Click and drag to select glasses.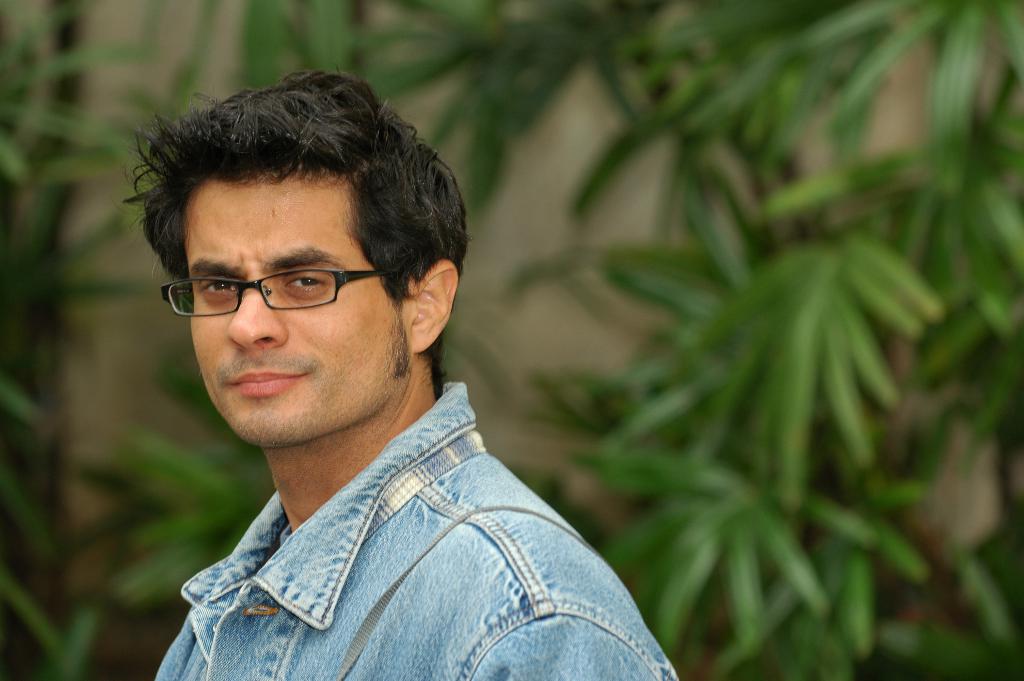
Selection: [162, 267, 389, 320].
